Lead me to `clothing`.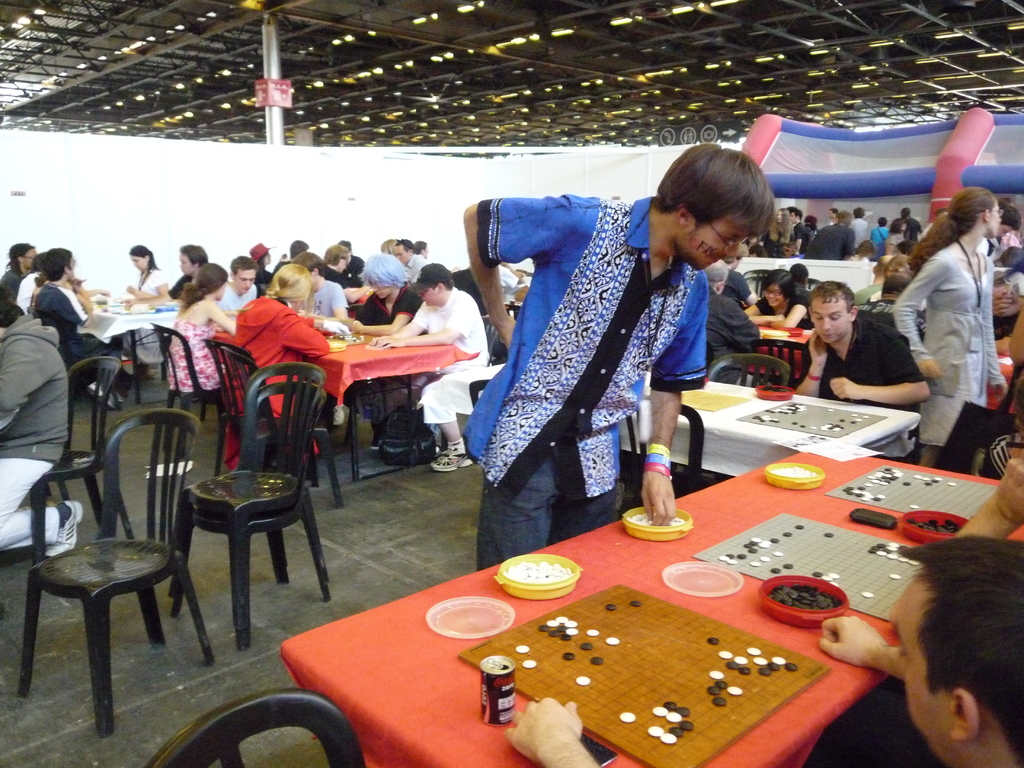
Lead to 858/294/899/323.
